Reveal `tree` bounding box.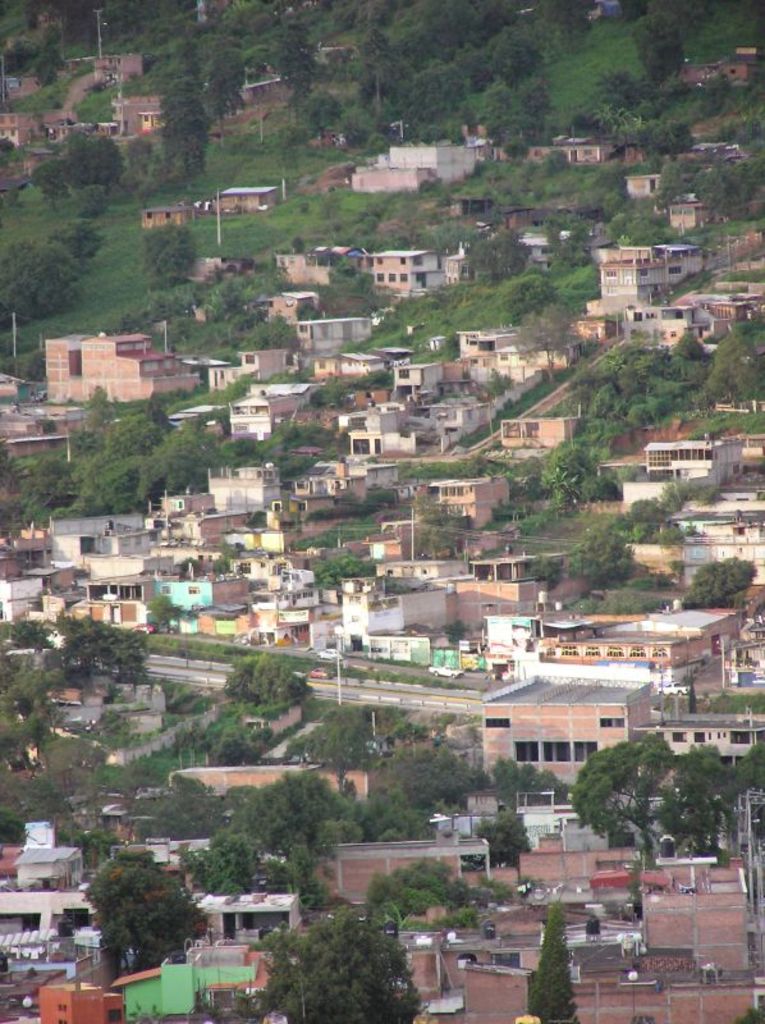
Revealed: bbox=(519, 302, 590, 381).
